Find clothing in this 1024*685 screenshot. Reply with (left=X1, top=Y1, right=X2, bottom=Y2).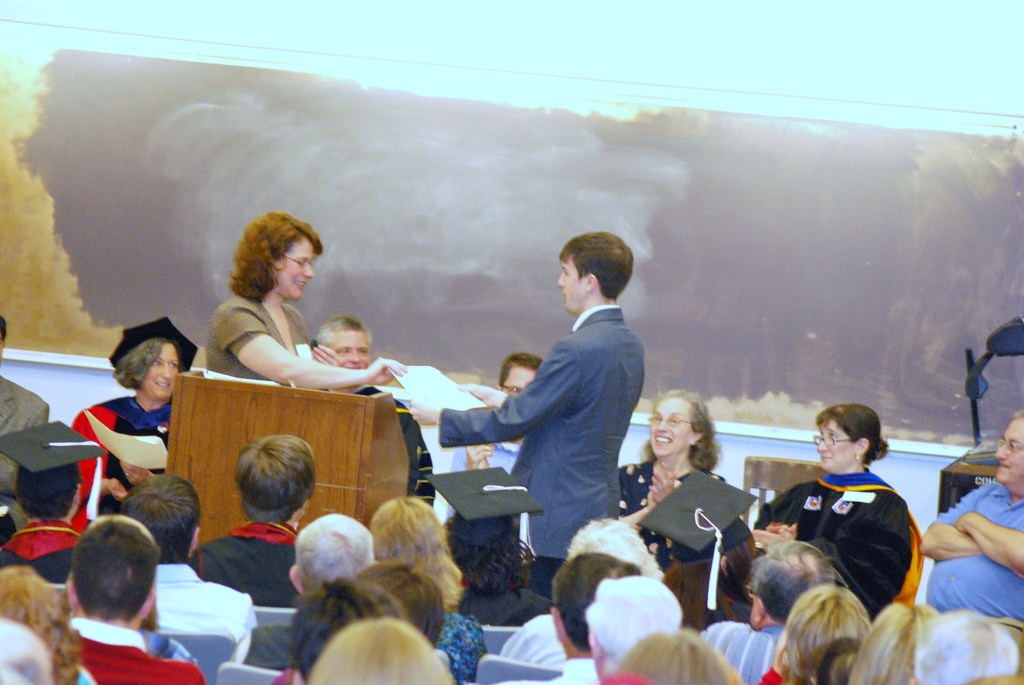
(left=438, top=298, right=646, bottom=593).
